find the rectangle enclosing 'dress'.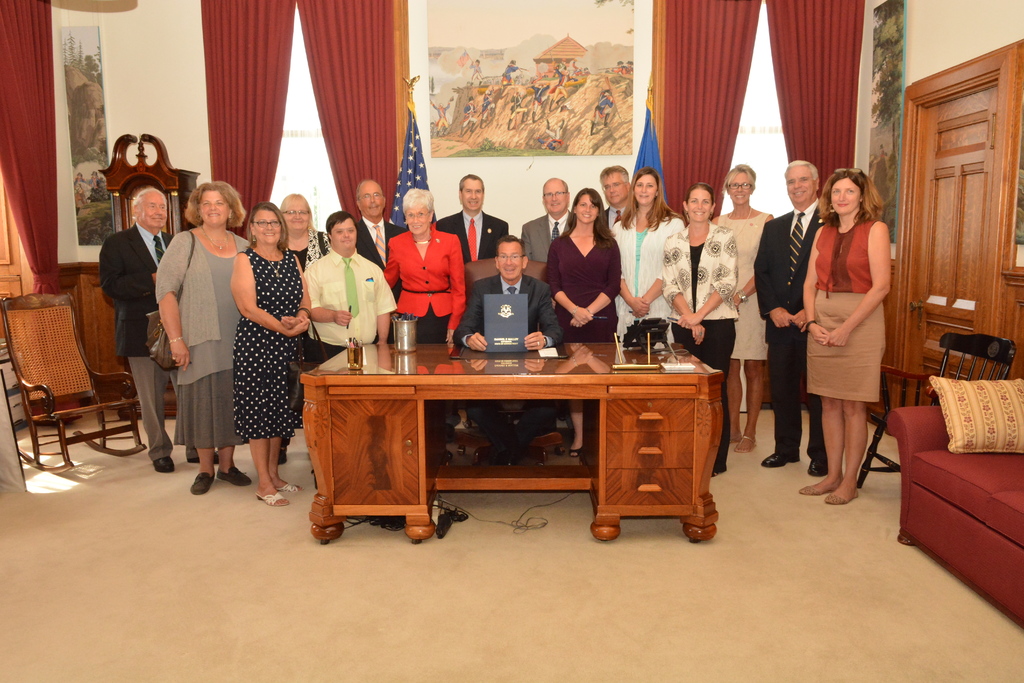
BBox(547, 231, 621, 342).
